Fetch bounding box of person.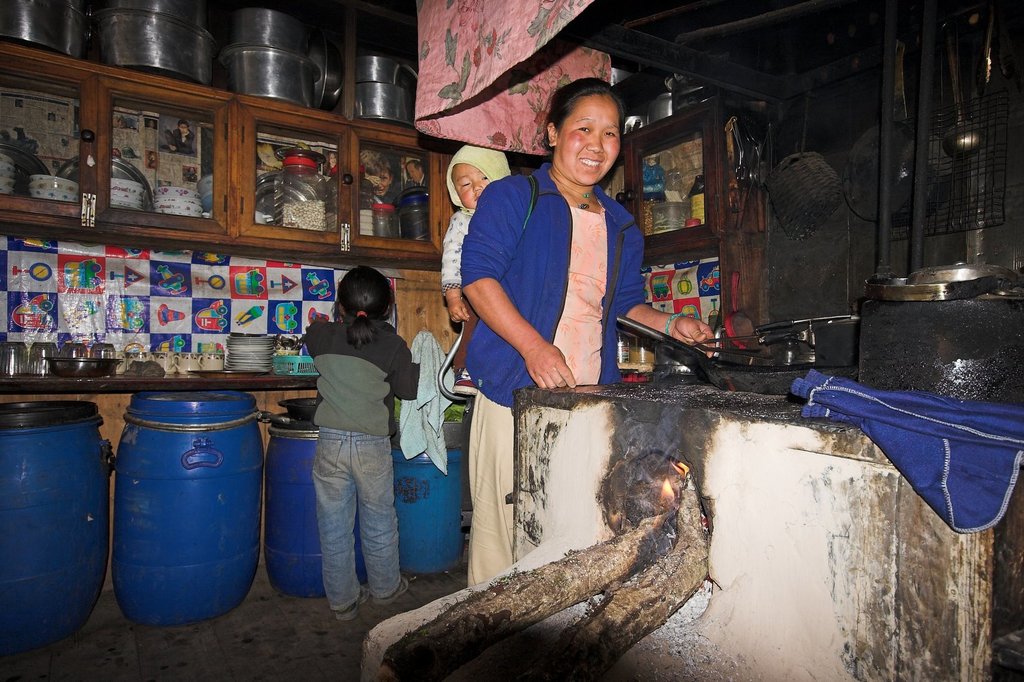
Bbox: <region>324, 152, 340, 176</region>.
